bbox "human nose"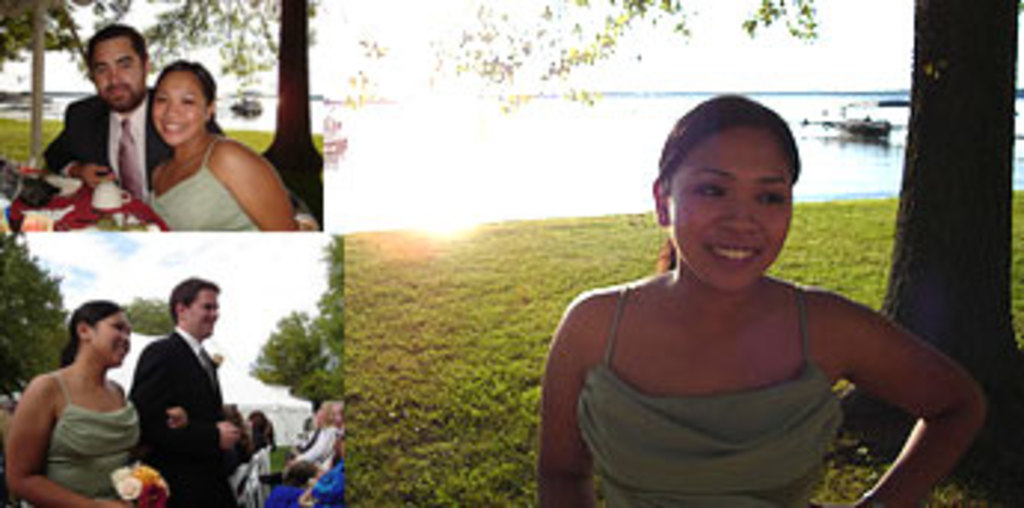
104, 59, 128, 89
